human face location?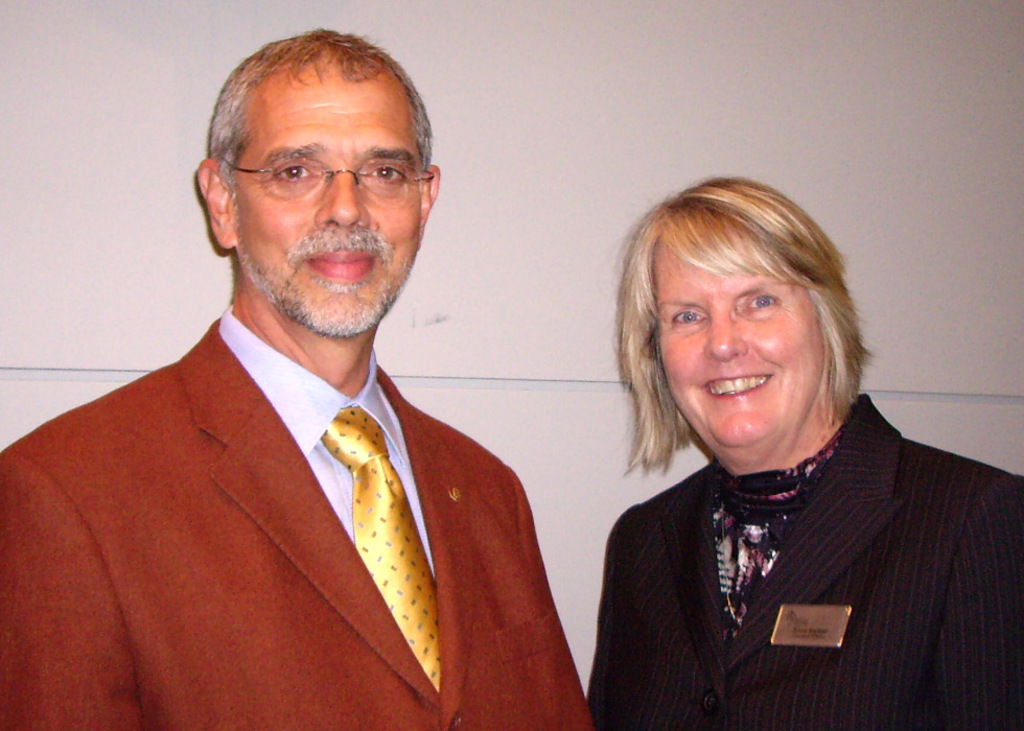
box=[653, 236, 825, 447]
